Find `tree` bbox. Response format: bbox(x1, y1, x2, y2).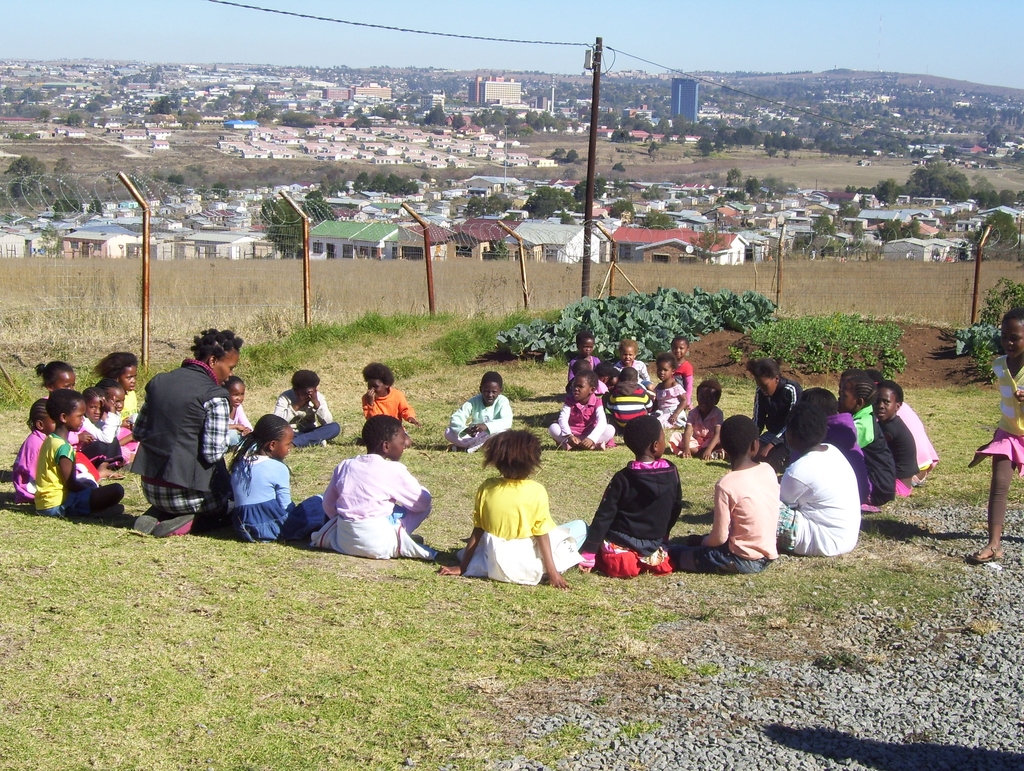
bbox(645, 209, 688, 231).
